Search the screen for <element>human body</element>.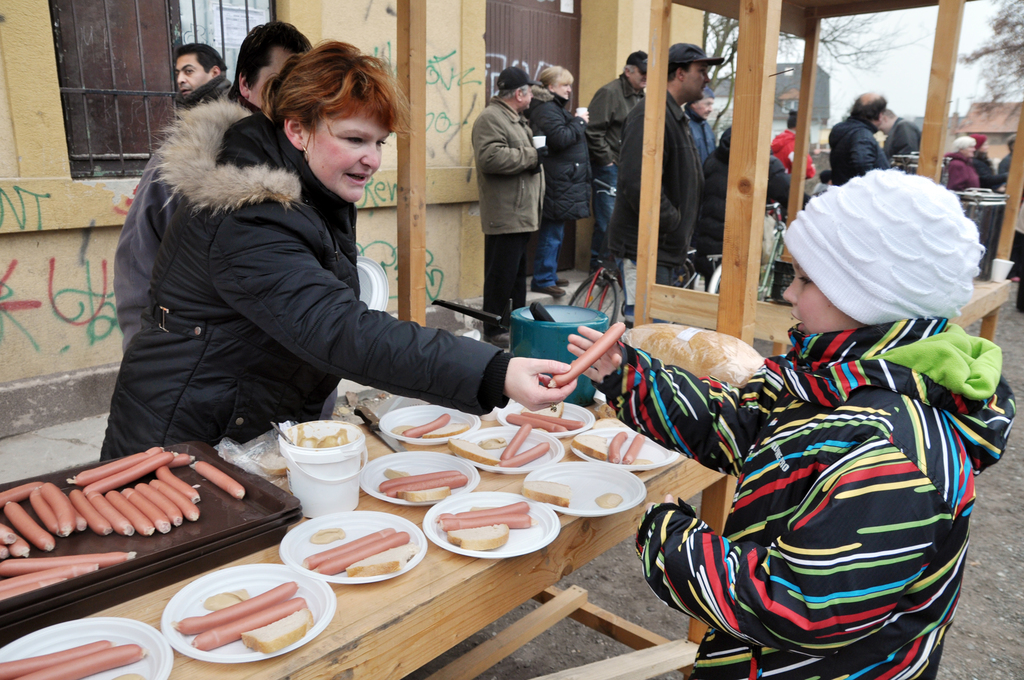
Found at Rect(688, 127, 723, 287).
